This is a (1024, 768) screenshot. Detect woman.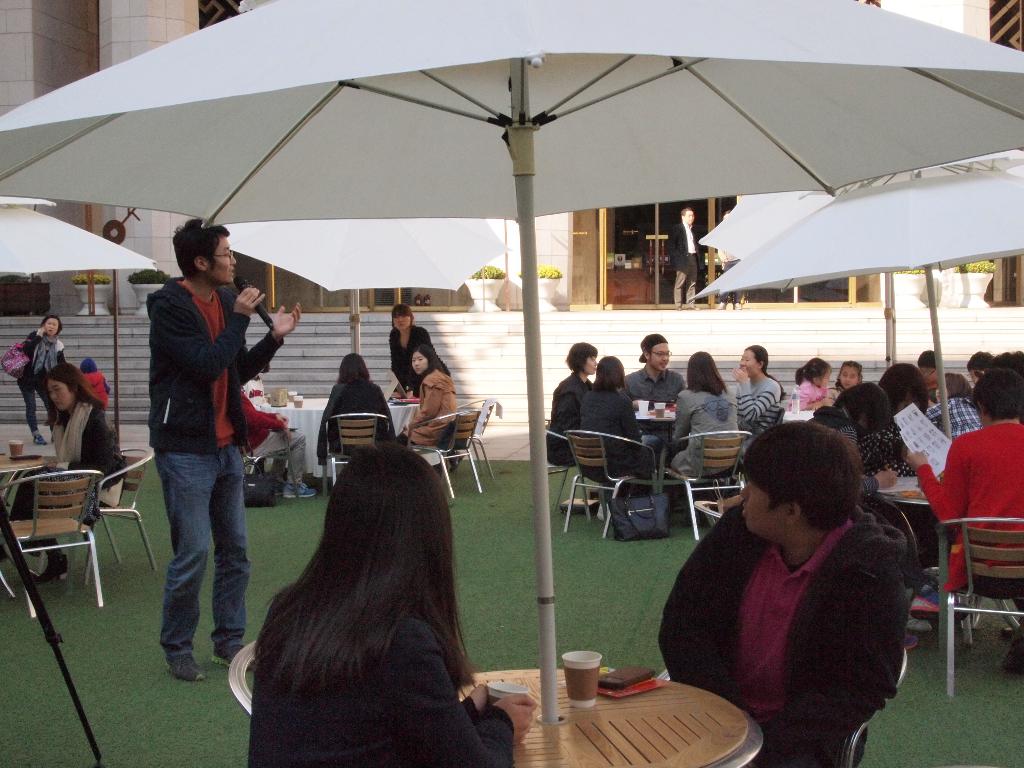
[10, 314, 67, 448].
